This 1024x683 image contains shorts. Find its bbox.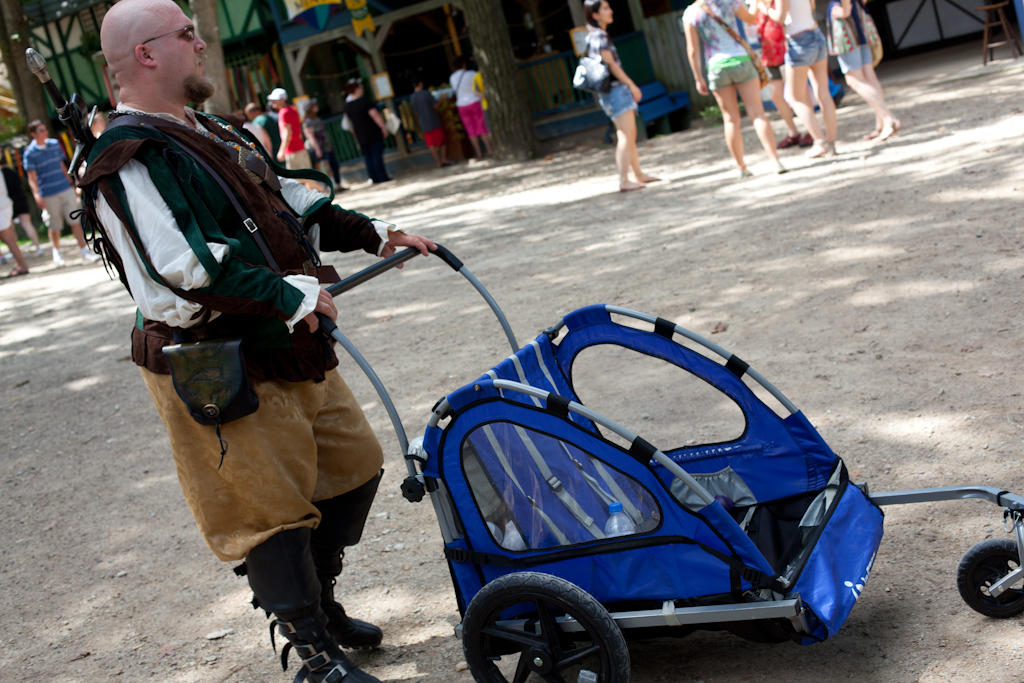
pyautogui.locateOnScreen(842, 40, 875, 73).
